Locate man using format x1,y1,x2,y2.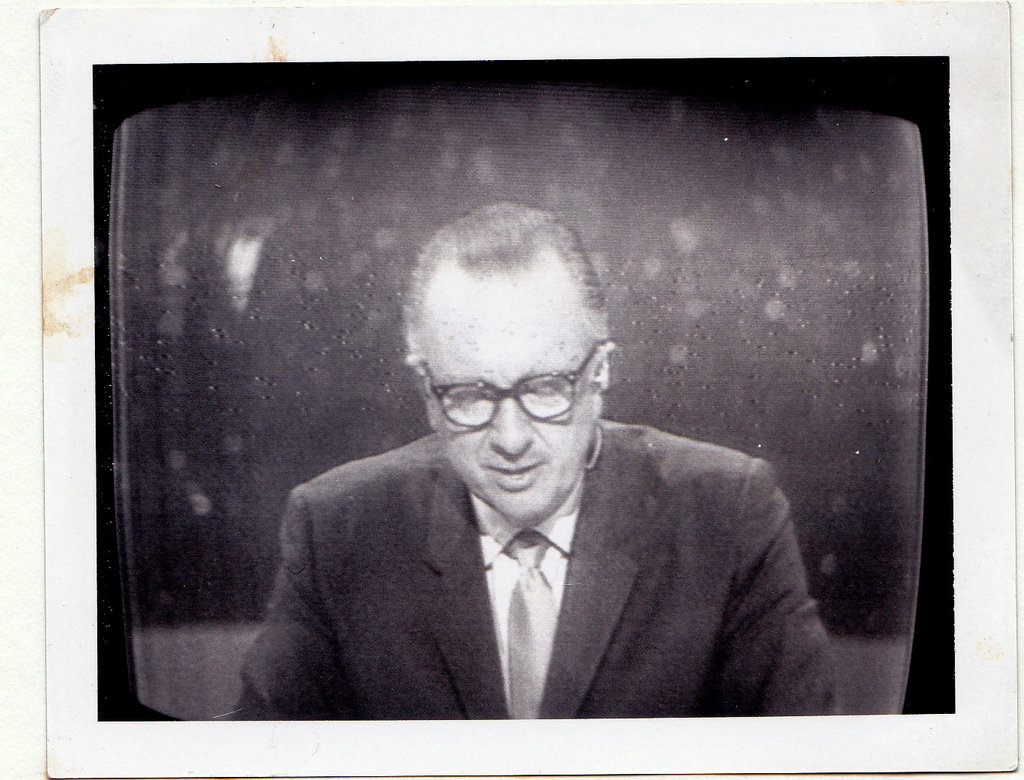
247,166,867,728.
